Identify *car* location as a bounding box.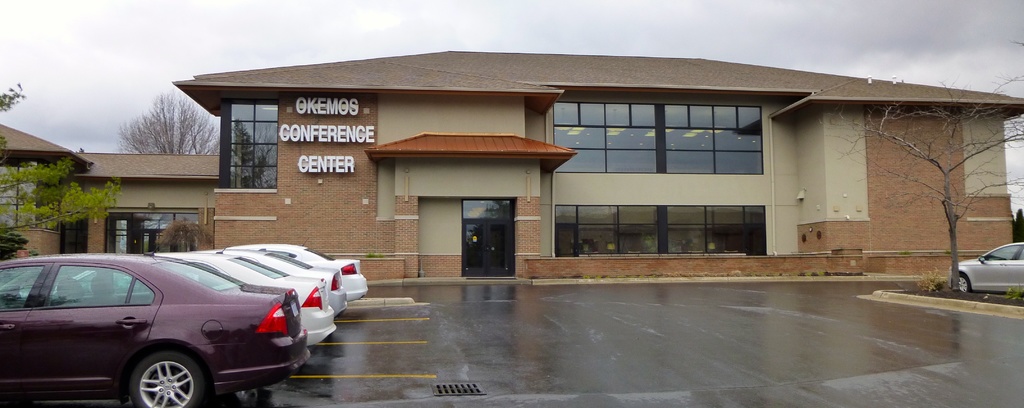
231 245 353 325.
